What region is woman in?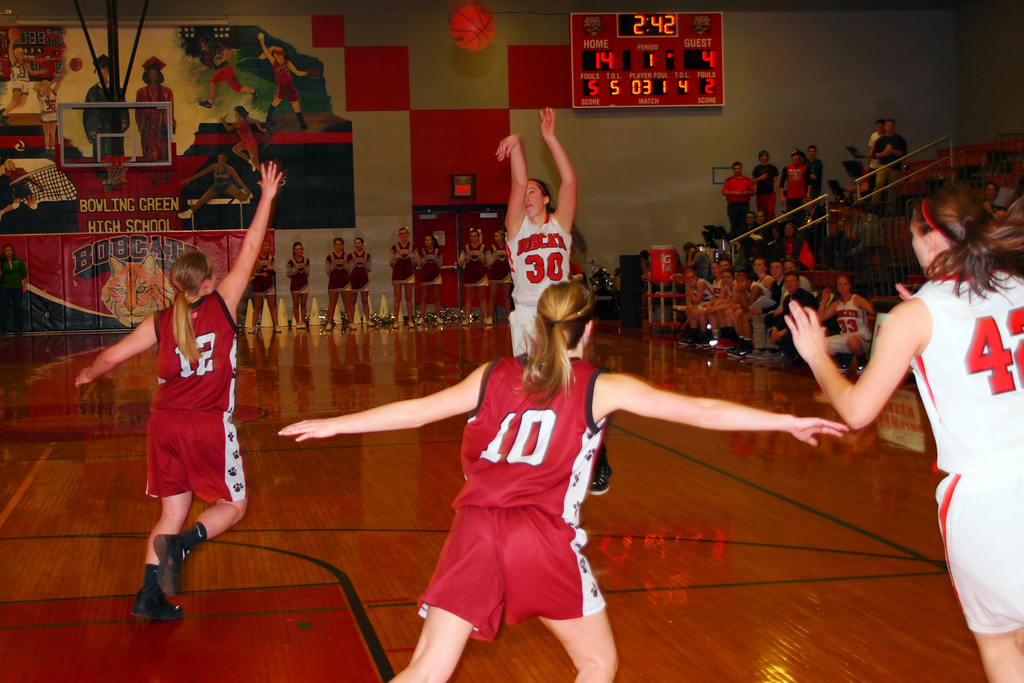
BBox(34, 63, 67, 156).
